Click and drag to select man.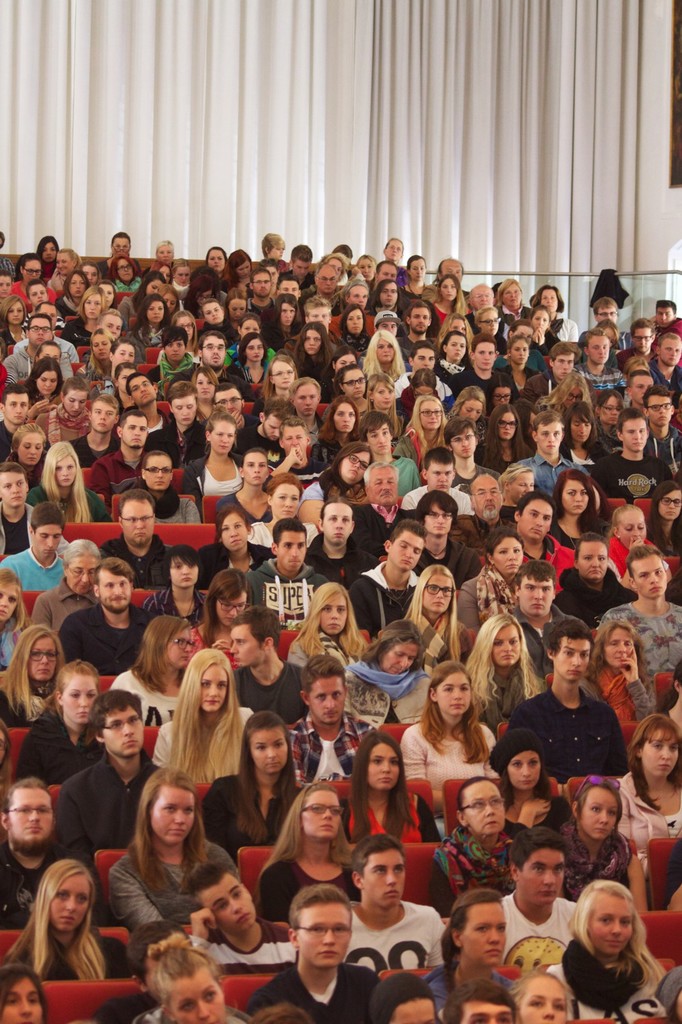
Selection: select_region(194, 332, 255, 403).
